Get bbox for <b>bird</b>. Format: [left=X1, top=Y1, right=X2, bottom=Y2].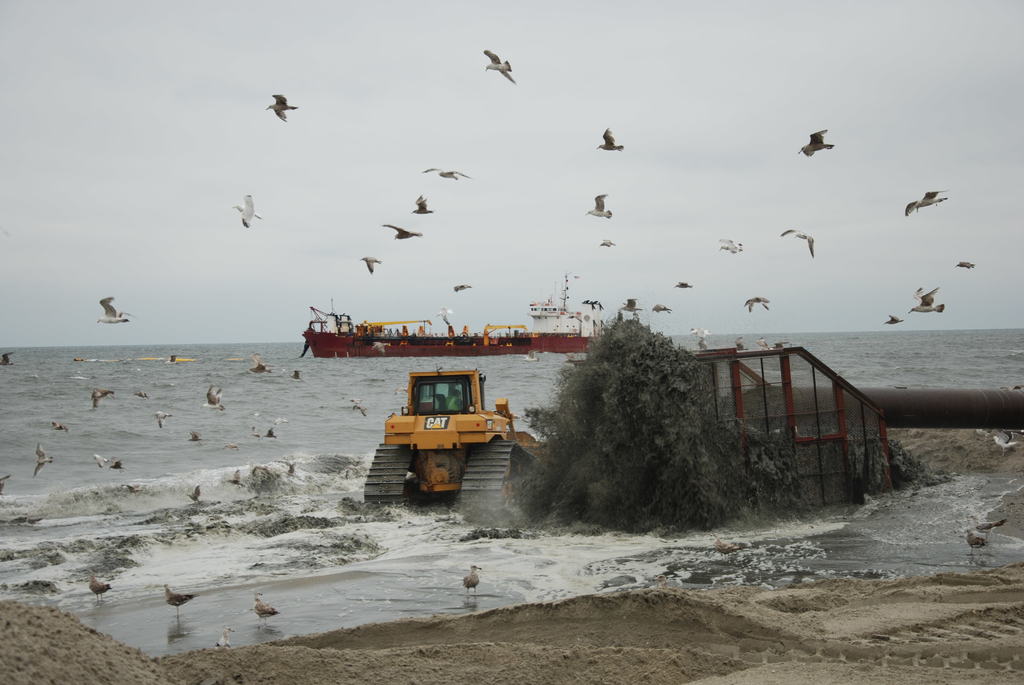
[left=189, top=431, right=204, bottom=441].
